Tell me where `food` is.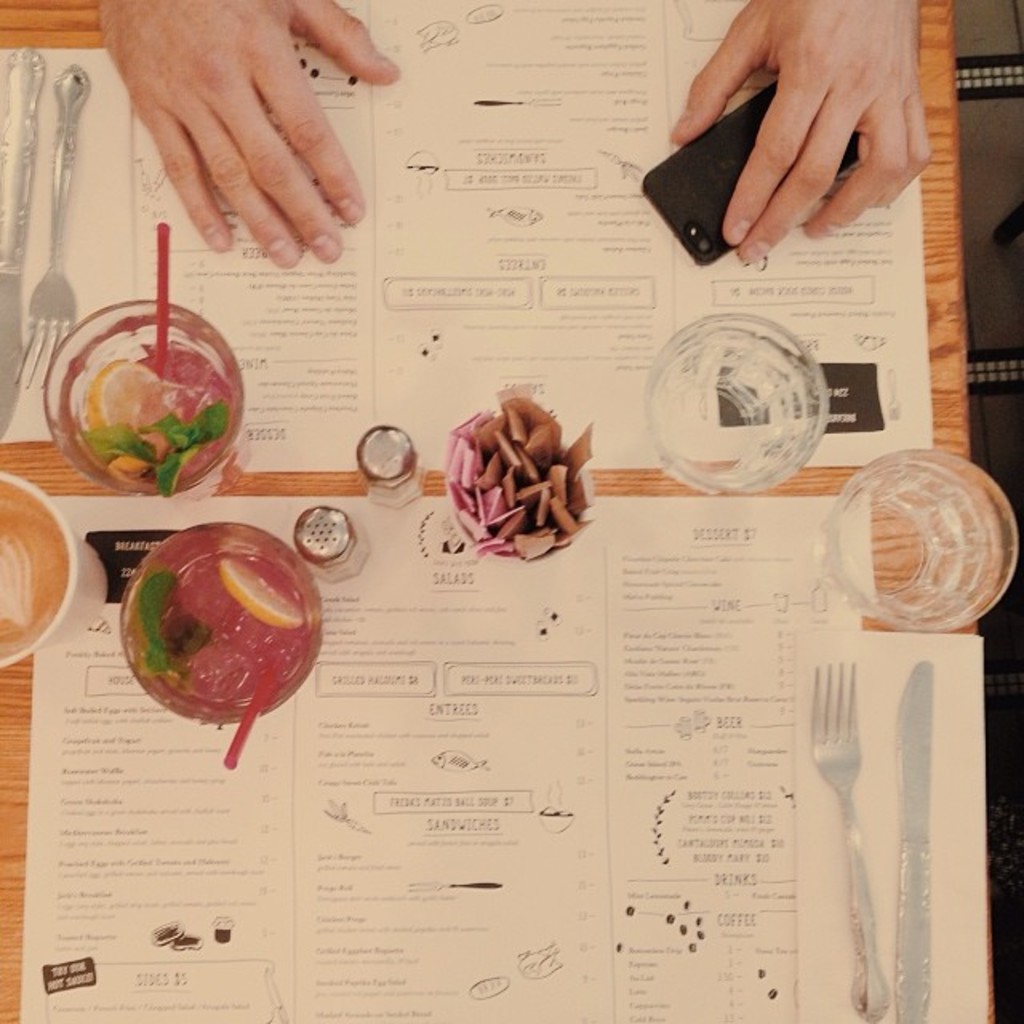
`food` is at crop(78, 346, 227, 498).
